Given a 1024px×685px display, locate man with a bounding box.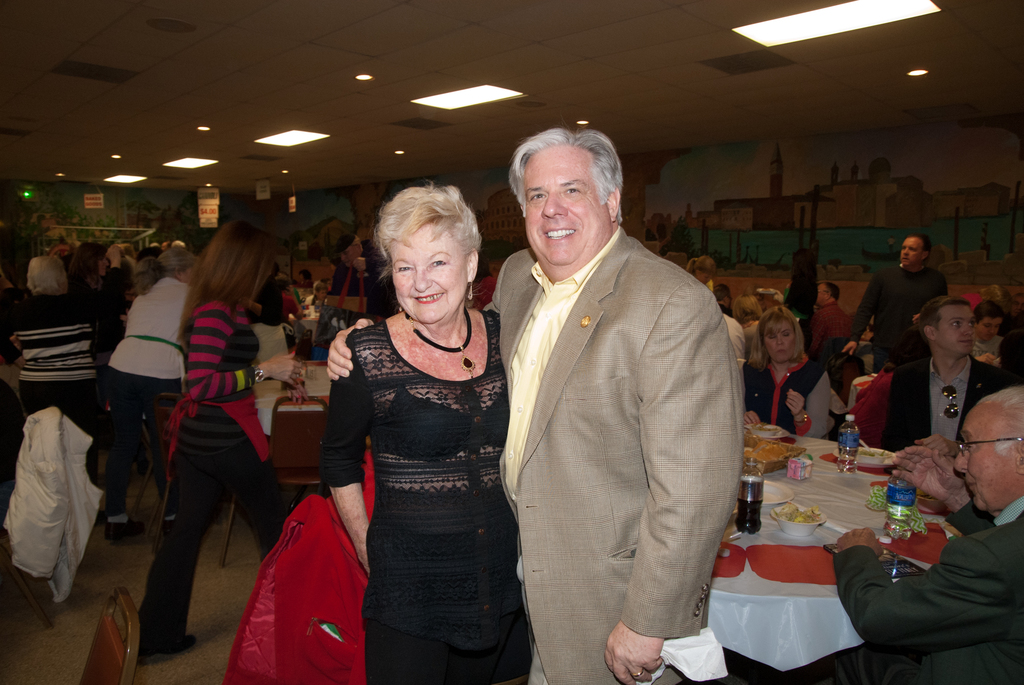
Located: region(842, 234, 954, 372).
